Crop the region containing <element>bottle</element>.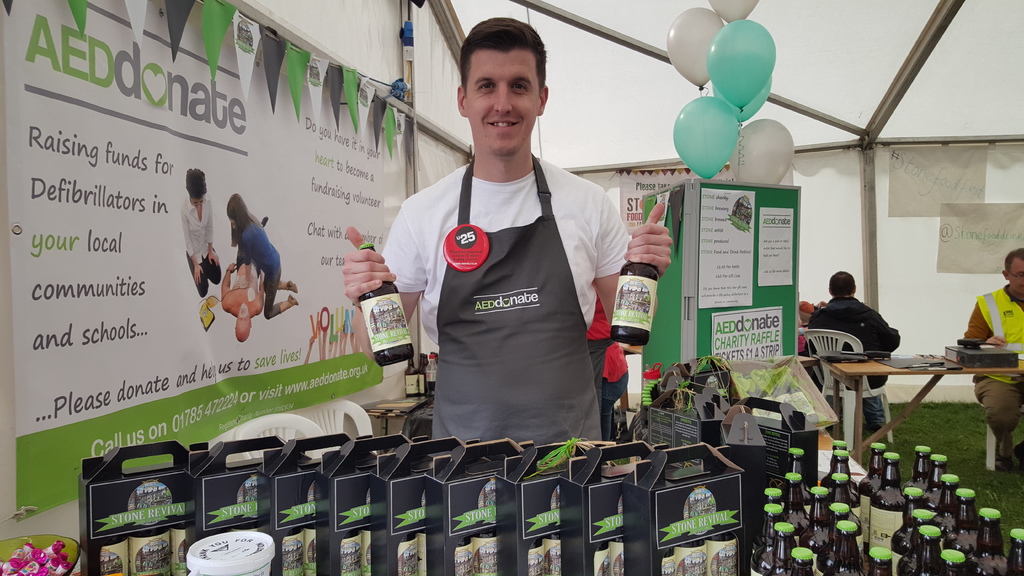
Crop region: x1=888 y1=483 x2=924 y2=567.
